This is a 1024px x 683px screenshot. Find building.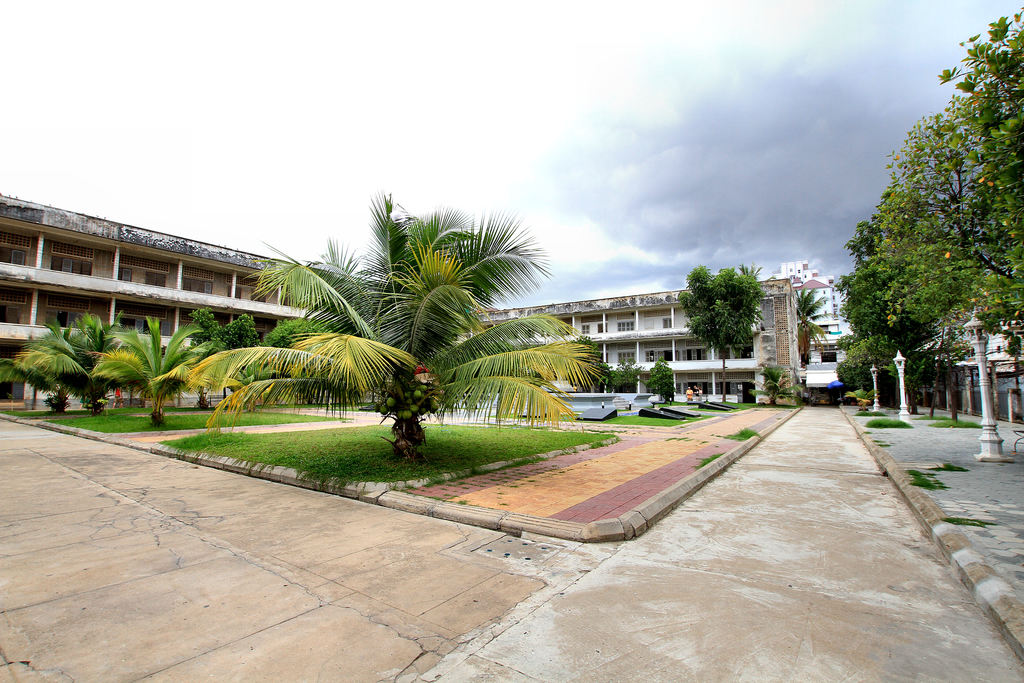
Bounding box: bbox(1, 194, 823, 410).
